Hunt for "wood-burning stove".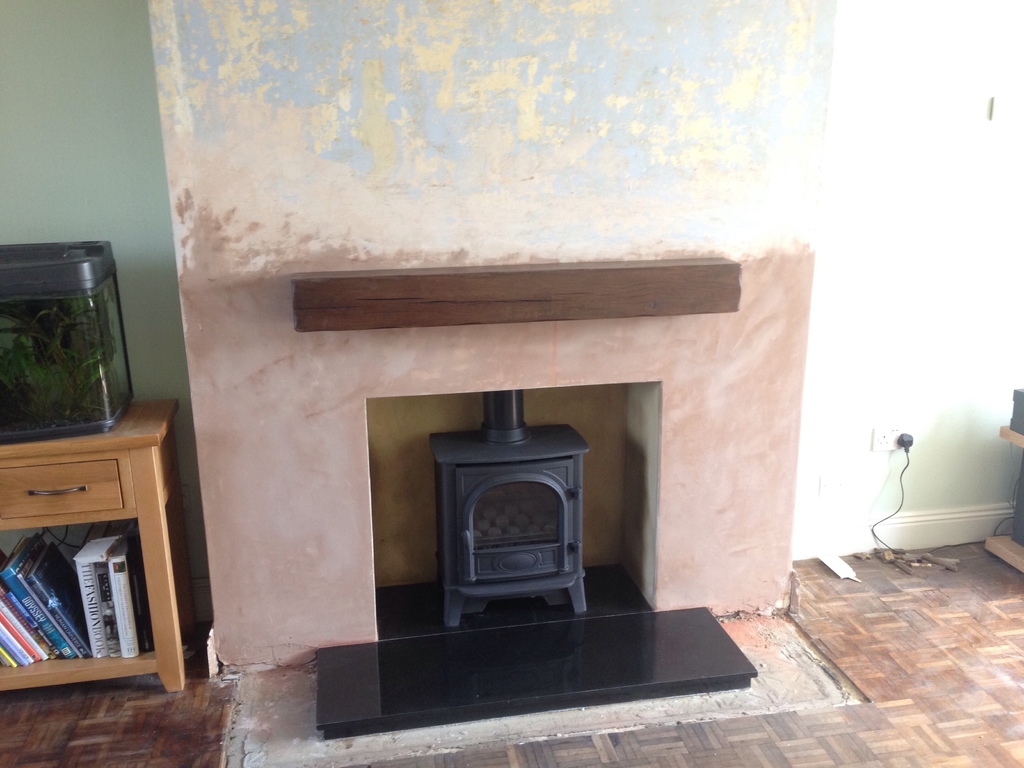
Hunted down at [428,387,591,628].
